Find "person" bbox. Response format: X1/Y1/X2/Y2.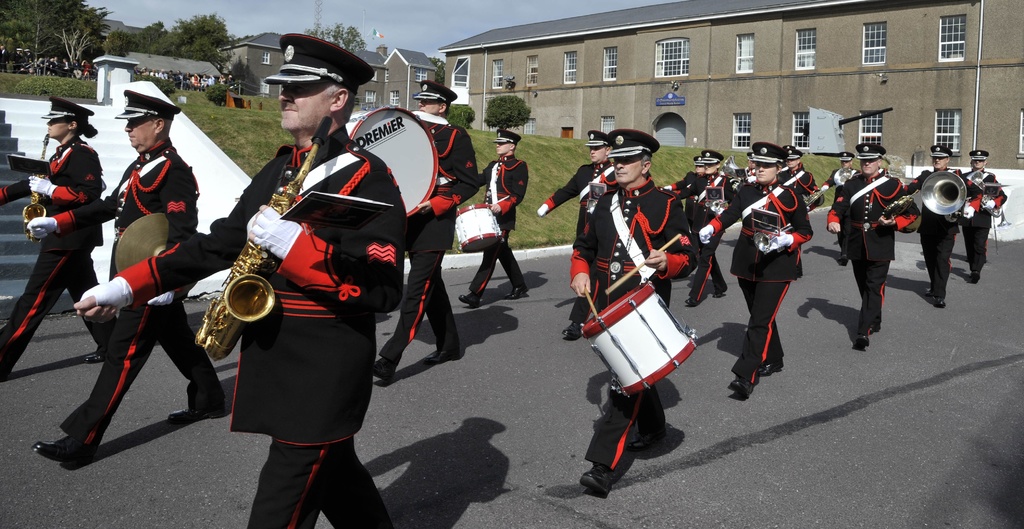
655/139/737/309.
